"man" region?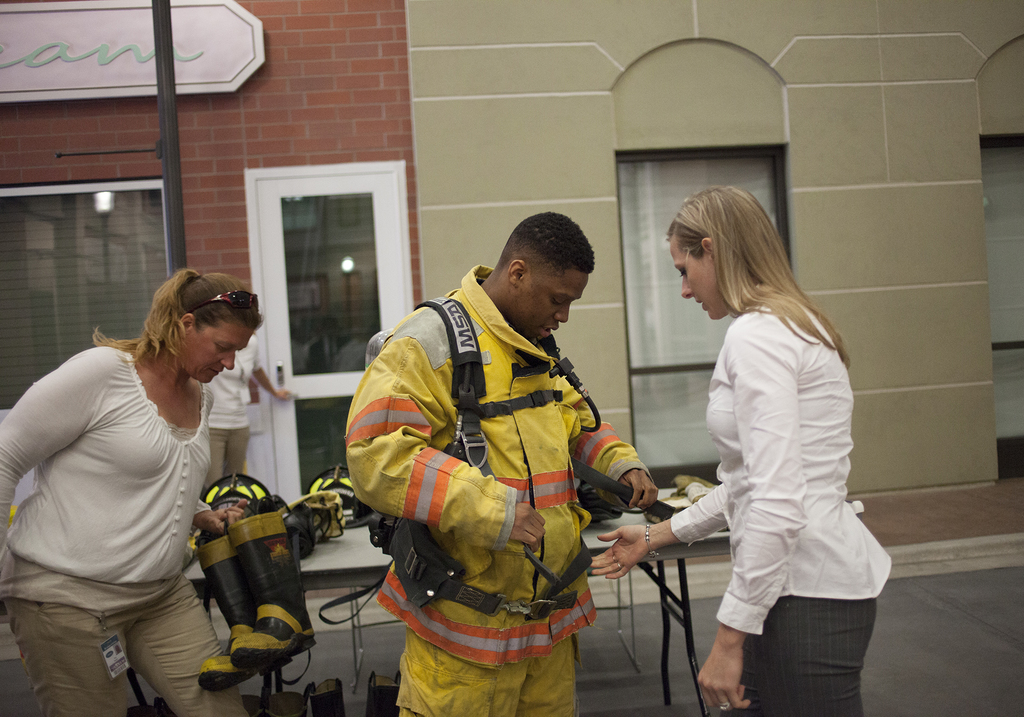
BBox(342, 214, 660, 716)
